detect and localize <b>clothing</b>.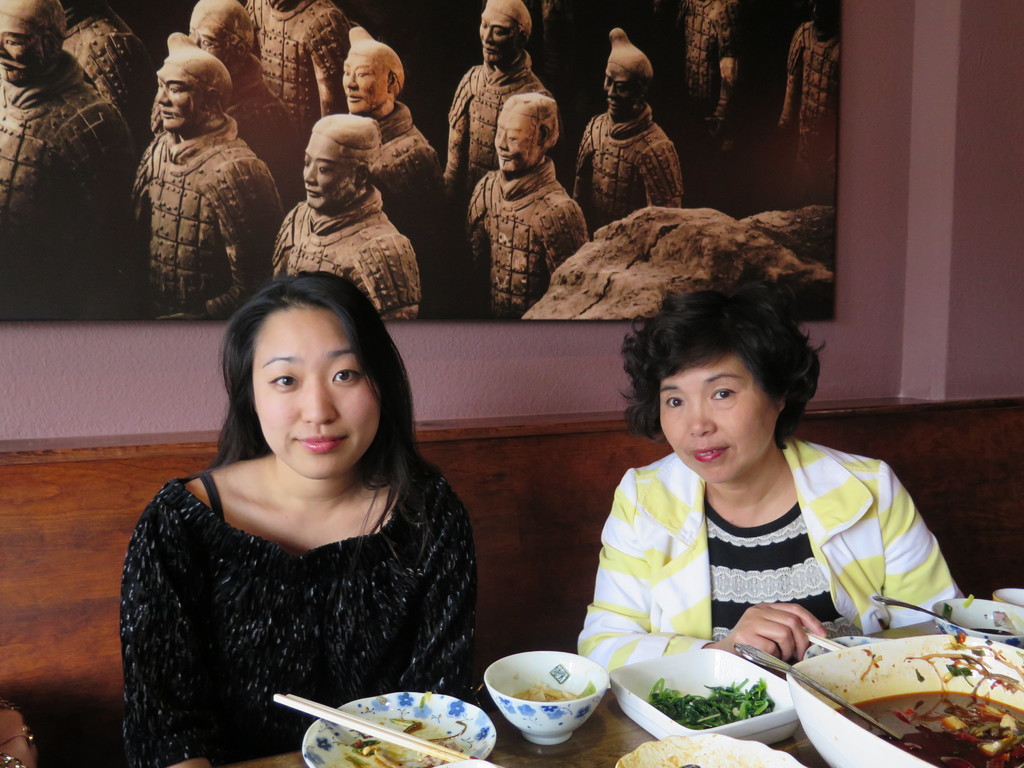
Localized at locate(102, 415, 490, 741).
